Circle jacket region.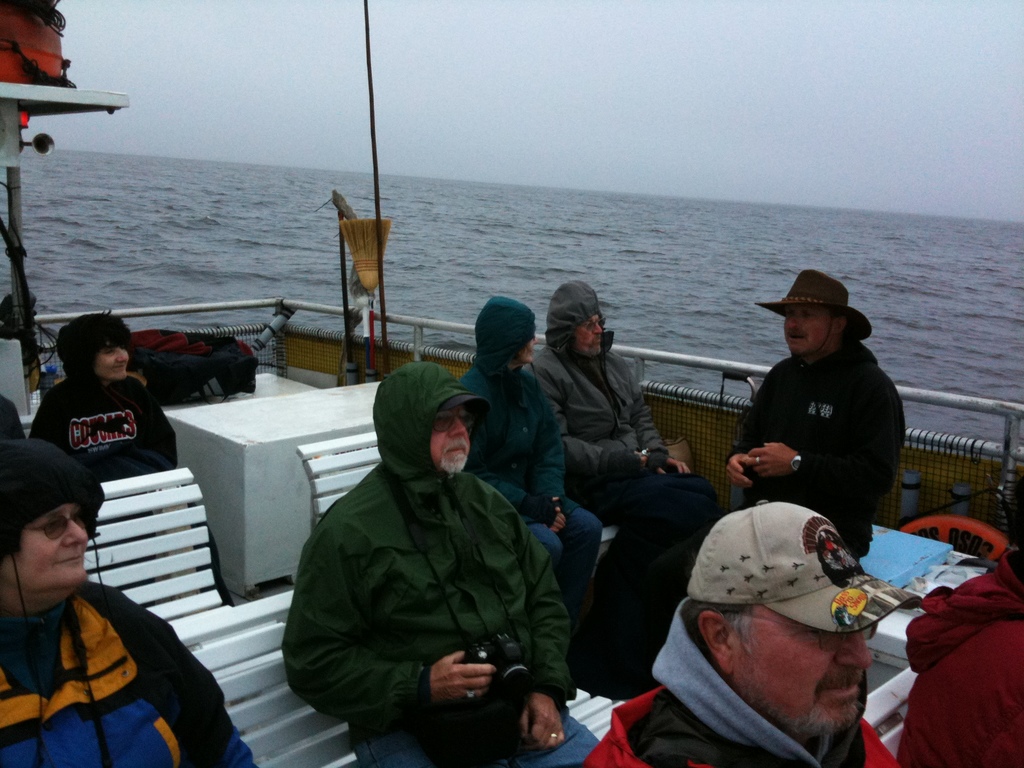
Region: Rect(730, 336, 906, 558).
